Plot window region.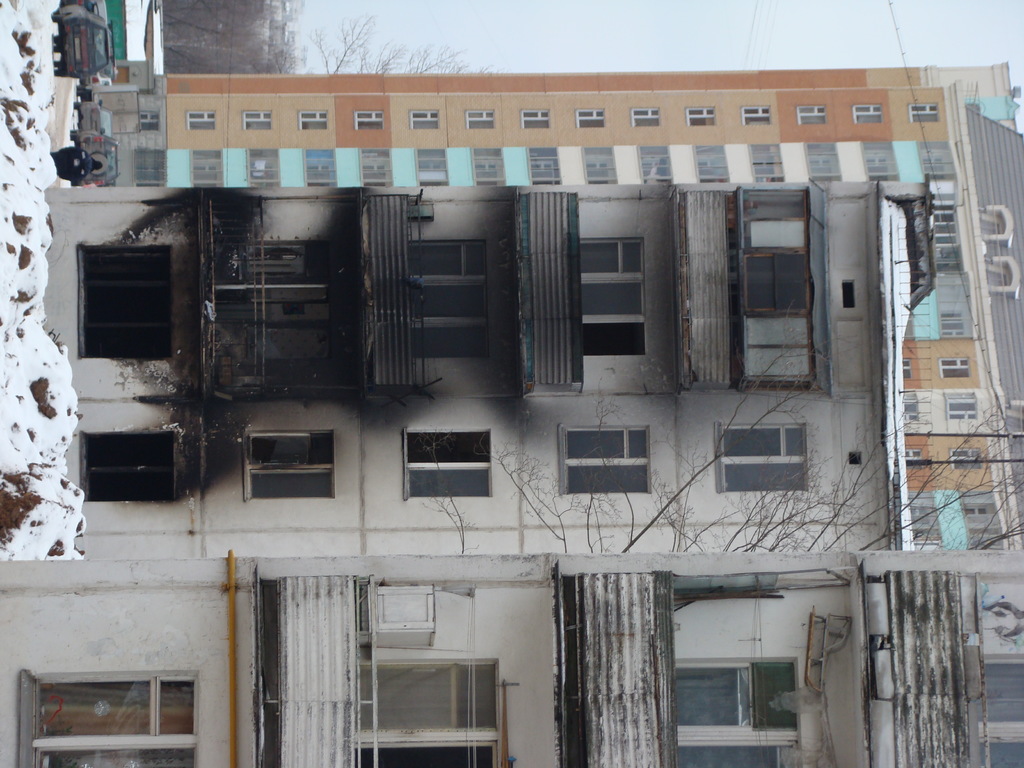
Plotted at crop(918, 142, 955, 186).
